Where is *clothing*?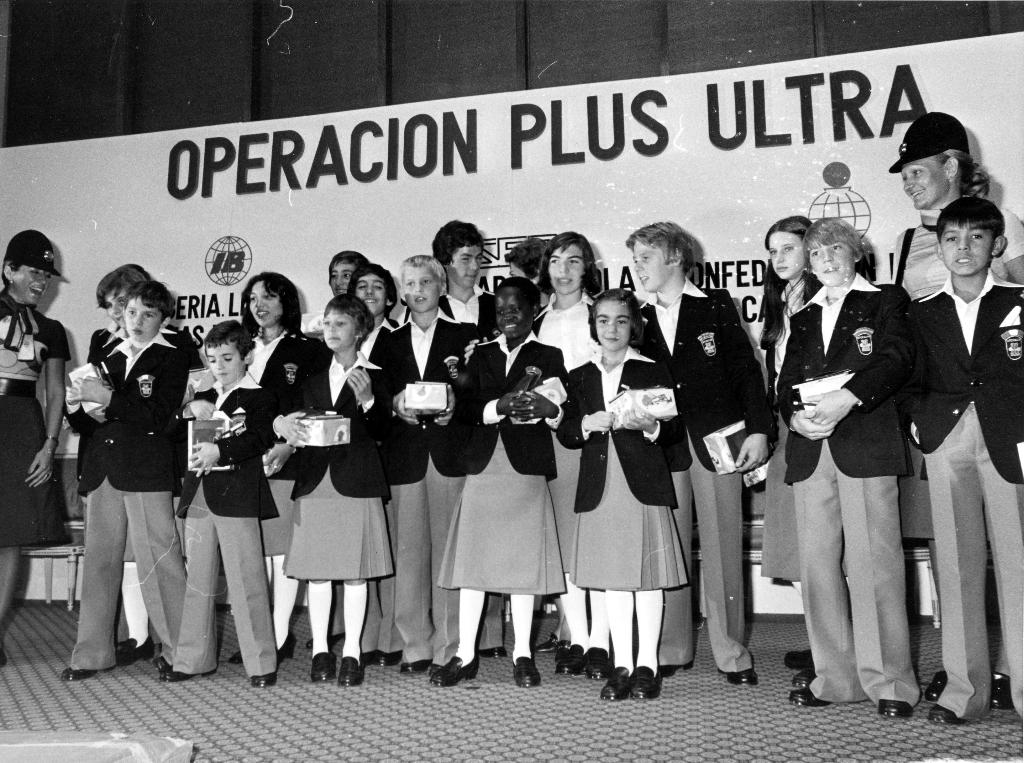
<box>759,270,809,586</box>.
